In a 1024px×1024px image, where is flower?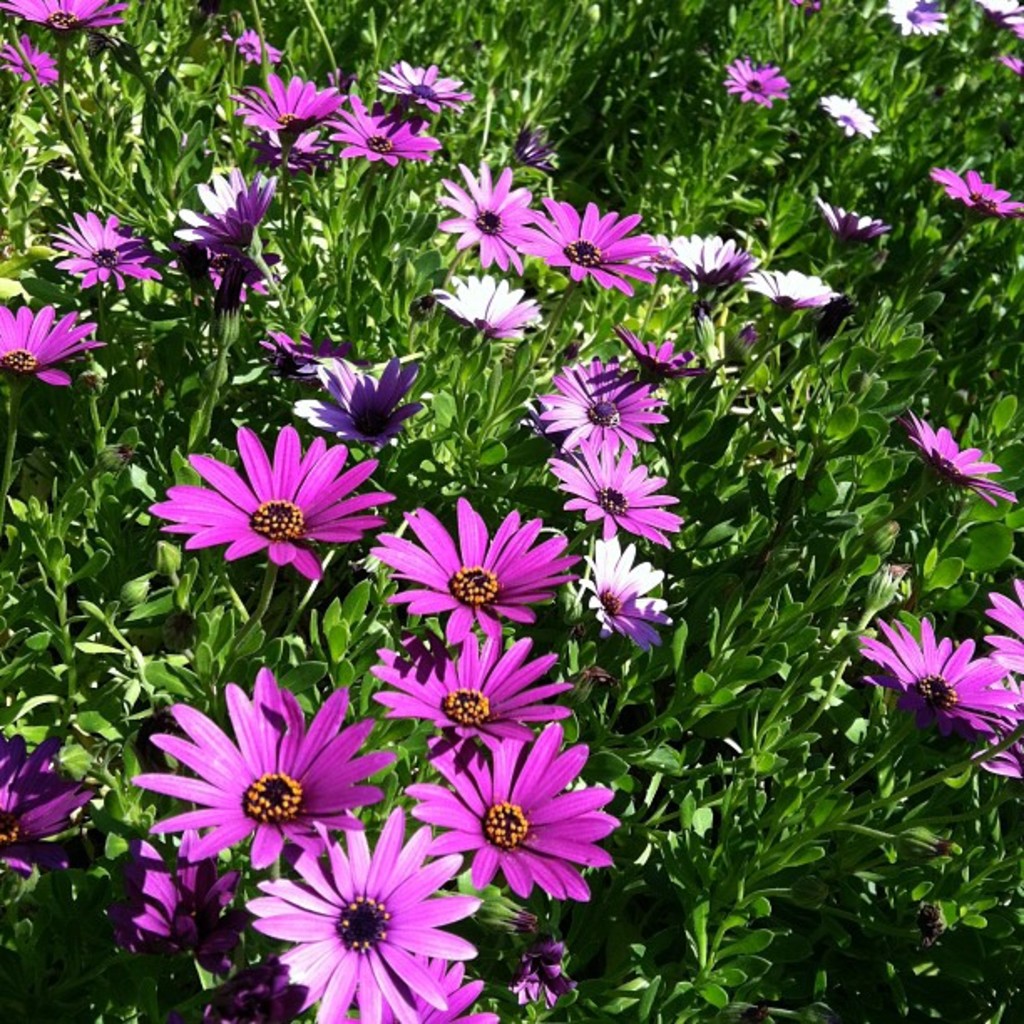
pyautogui.locateOnScreen(986, 576, 1022, 674).
